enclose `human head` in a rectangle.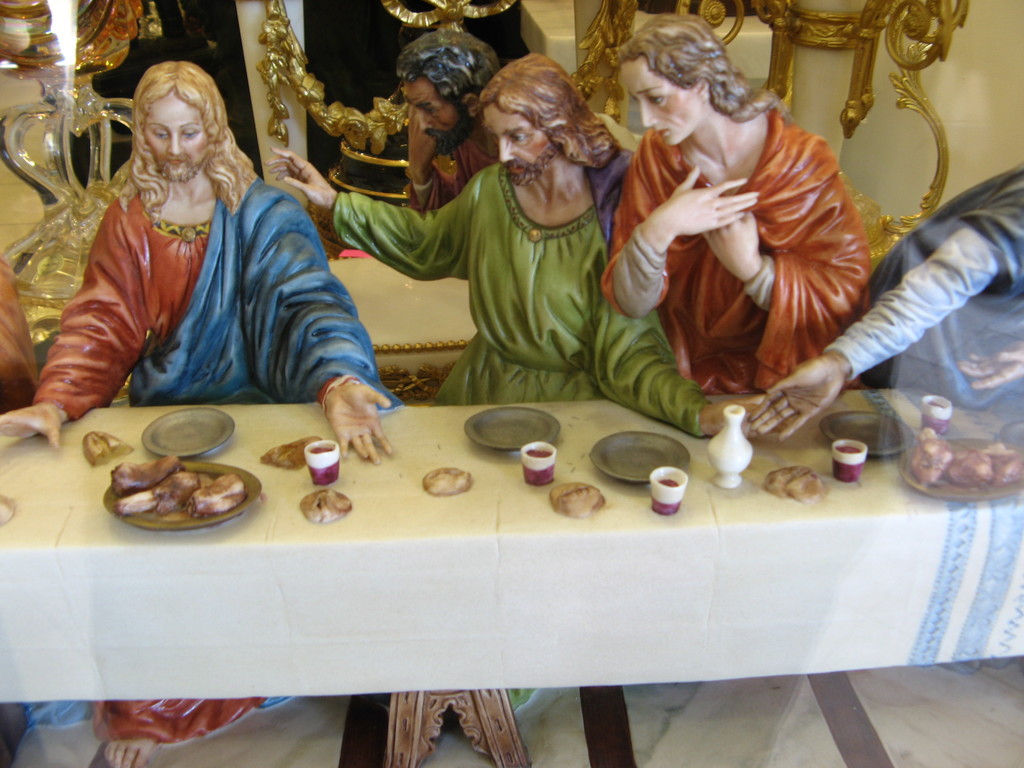
locate(131, 63, 228, 183).
